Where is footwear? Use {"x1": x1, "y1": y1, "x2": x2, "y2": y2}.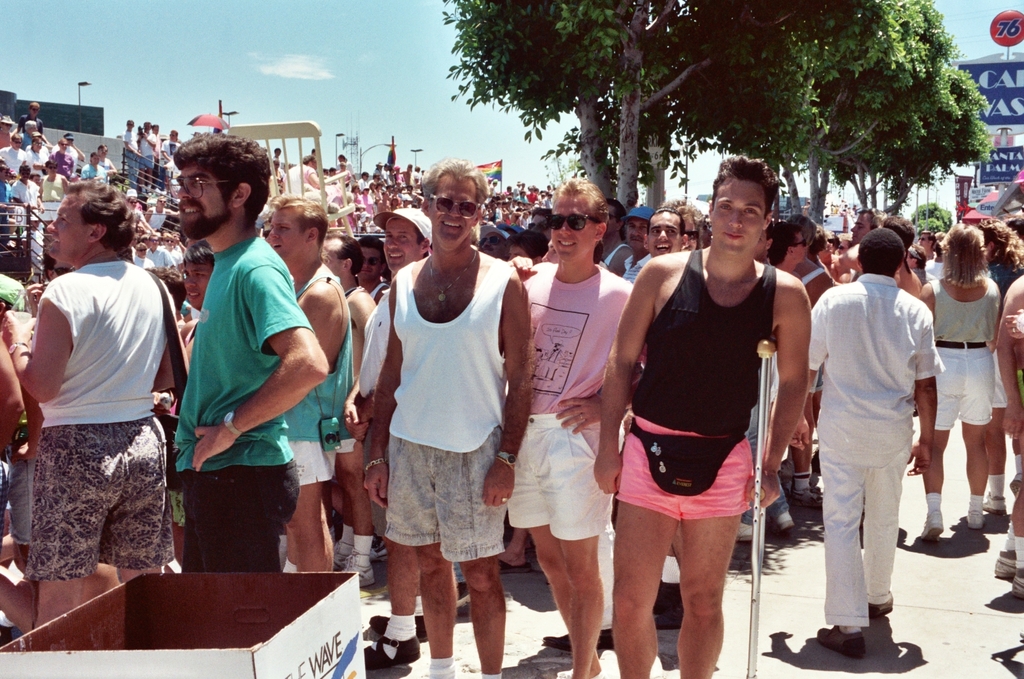
{"x1": 499, "y1": 557, "x2": 533, "y2": 576}.
